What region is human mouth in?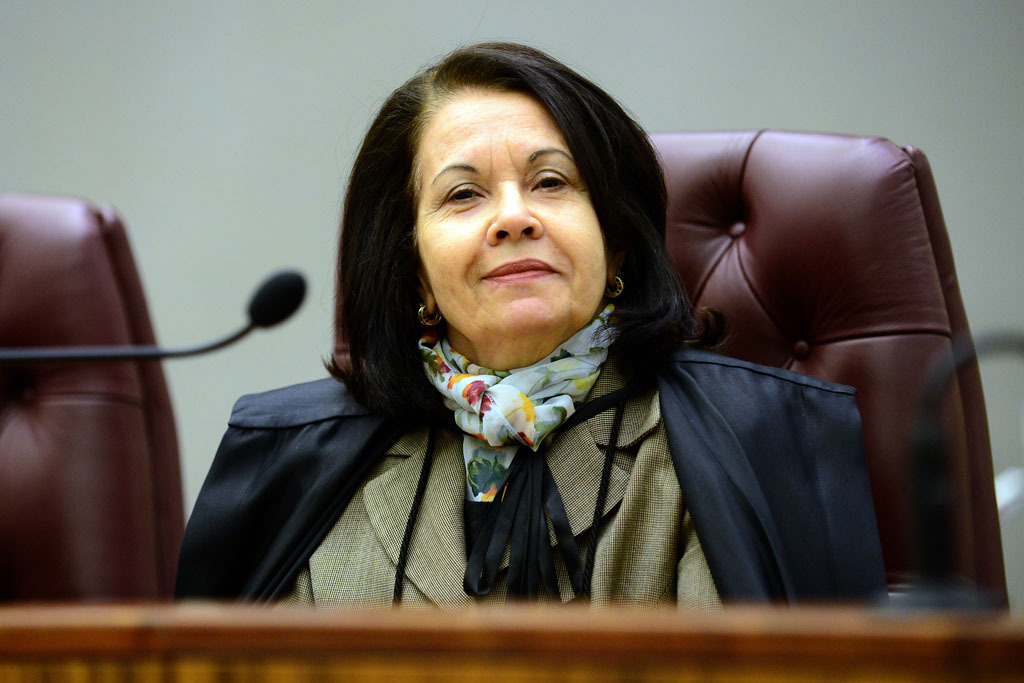
482,257,557,281.
